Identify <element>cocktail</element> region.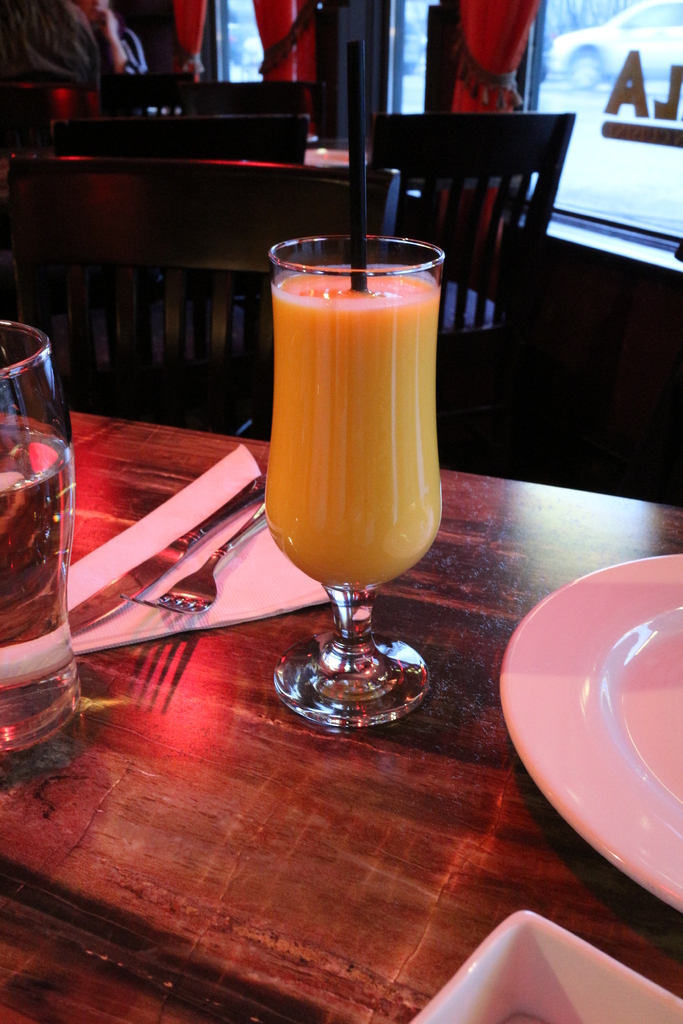
Region: [258,36,449,738].
